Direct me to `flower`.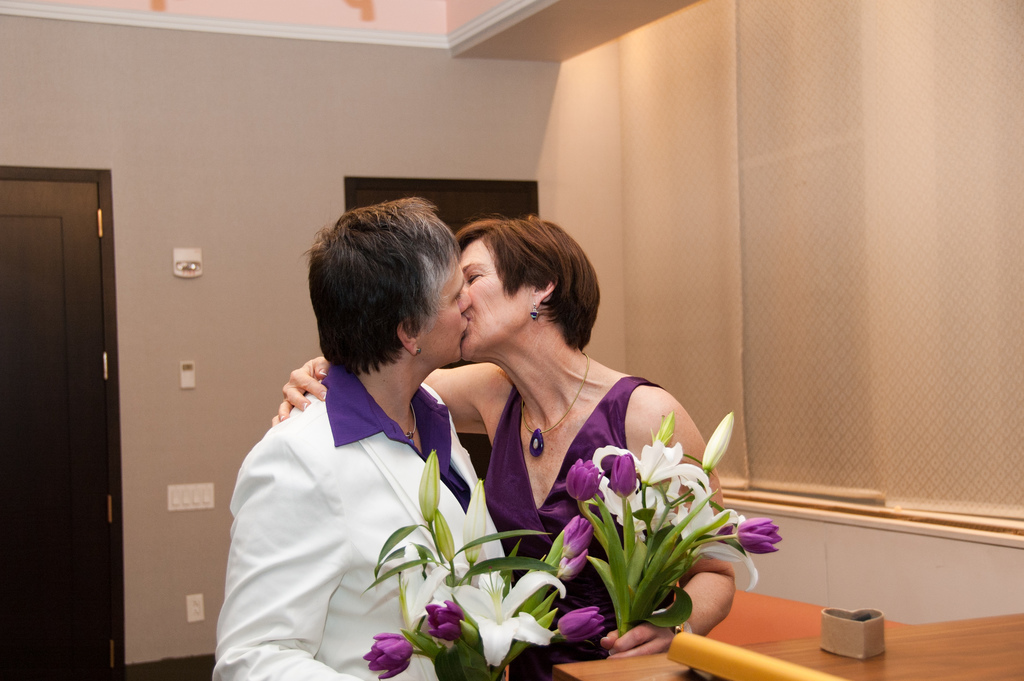
Direction: {"x1": 462, "y1": 476, "x2": 482, "y2": 564}.
